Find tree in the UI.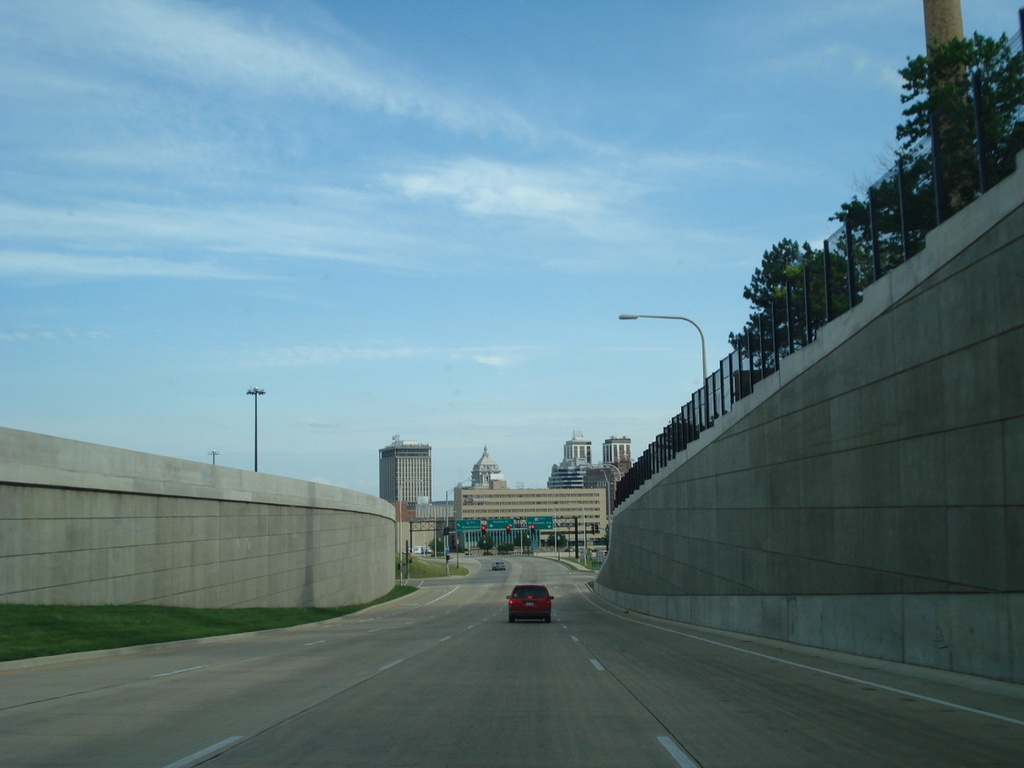
UI element at Rect(425, 536, 444, 556).
